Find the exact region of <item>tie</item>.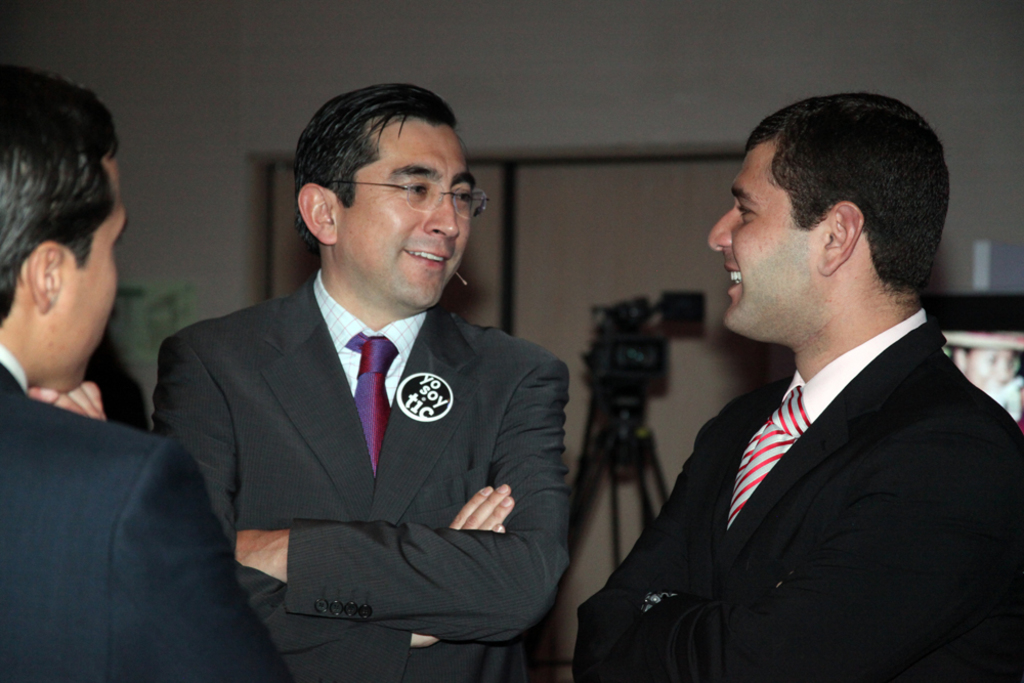
Exact region: [x1=729, y1=387, x2=823, y2=531].
